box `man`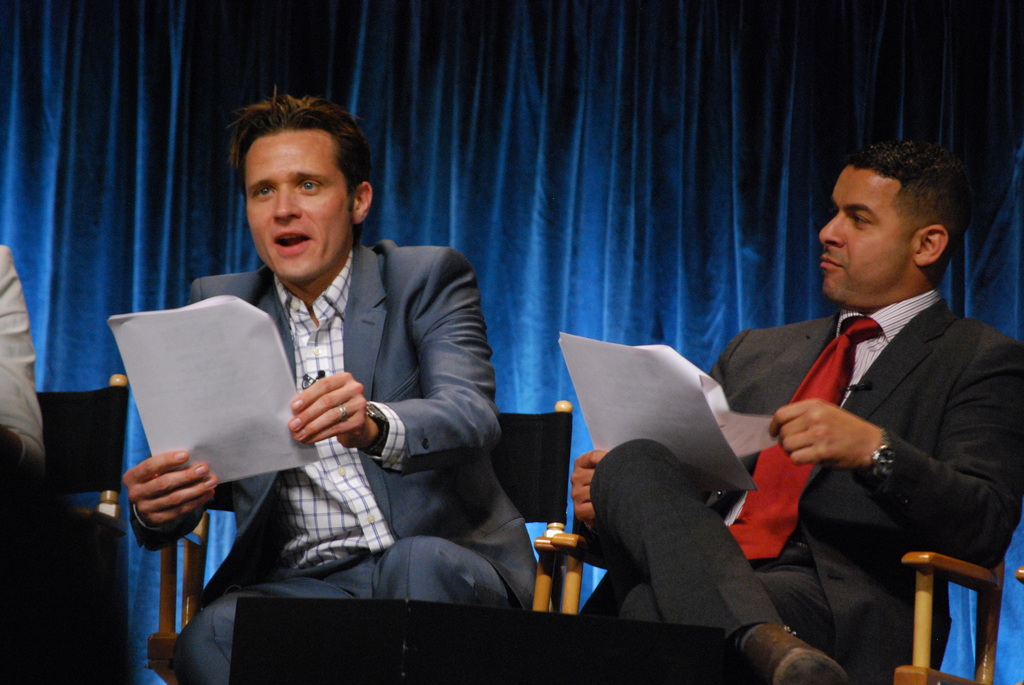
bbox=(579, 141, 1023, 684)
